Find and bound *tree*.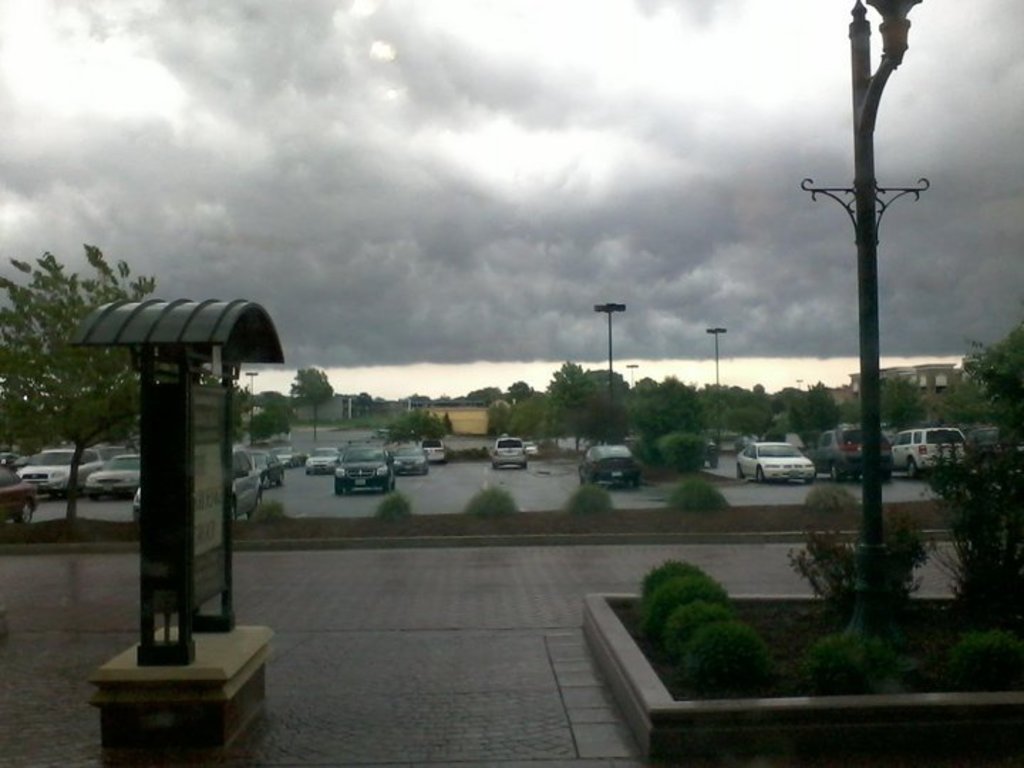
Bound: 466,380,508,404.
